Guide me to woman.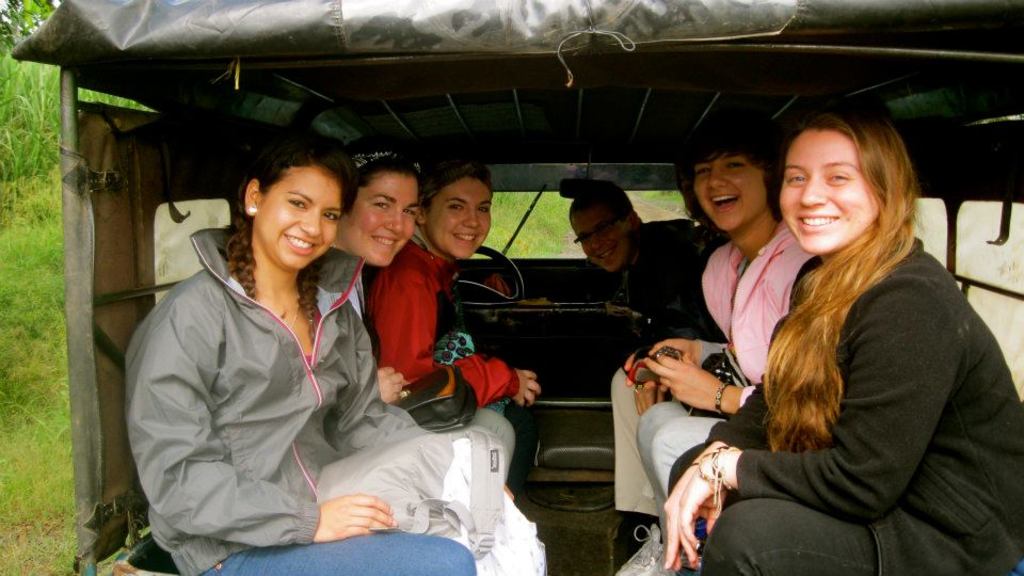
Guidance: BBox(161, 148, 395, 567).
